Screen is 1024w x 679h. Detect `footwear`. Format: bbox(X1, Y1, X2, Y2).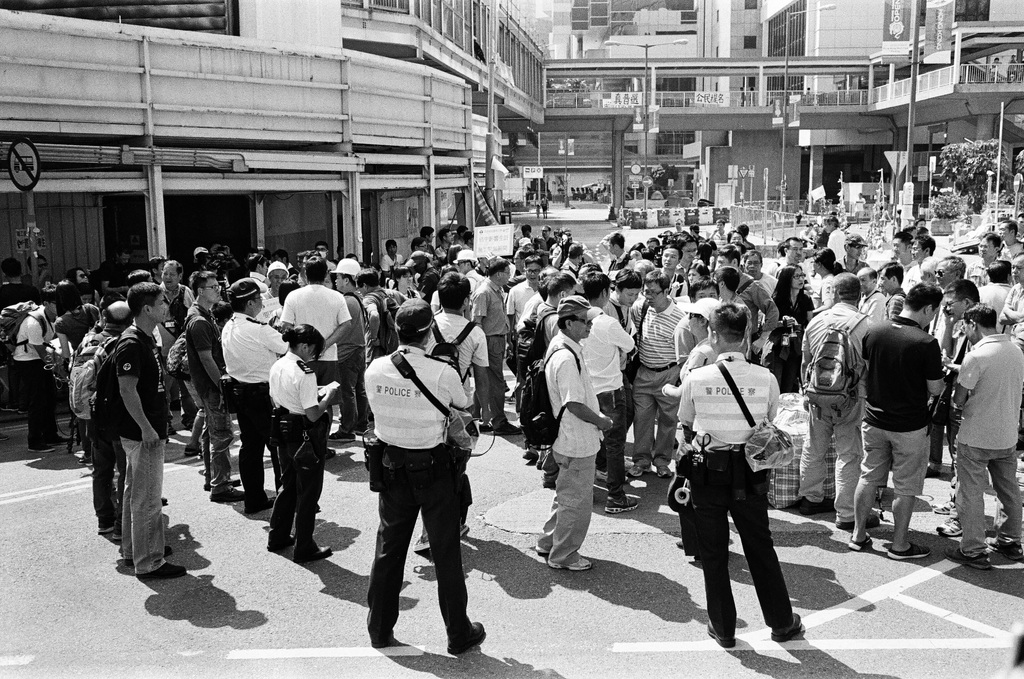
bbox(593, 473, 611, 492).
